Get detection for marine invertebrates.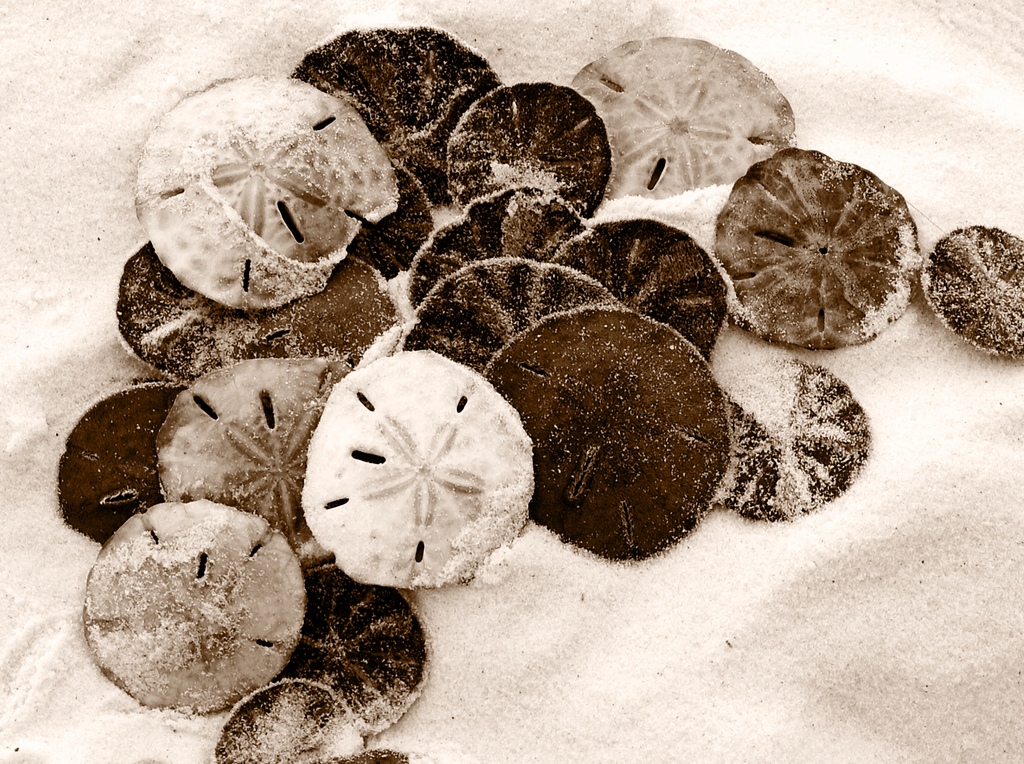
Detection: 41:386:186:561.
